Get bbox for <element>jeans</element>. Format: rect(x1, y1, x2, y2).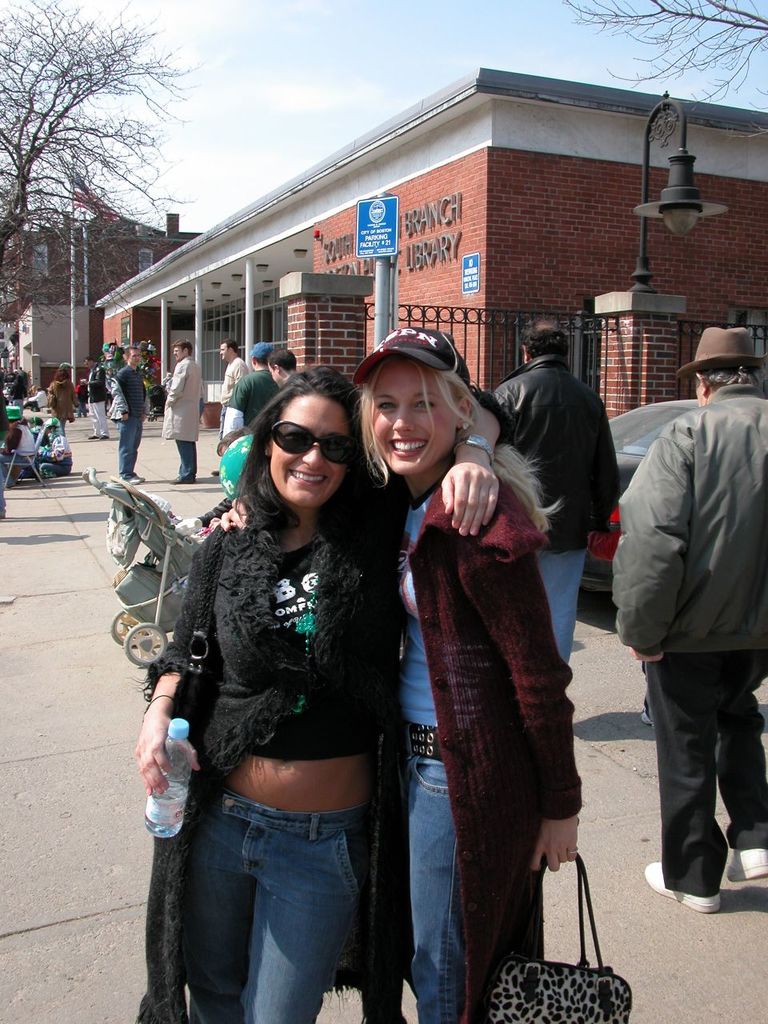
rect(176, 445, 202, 480).
